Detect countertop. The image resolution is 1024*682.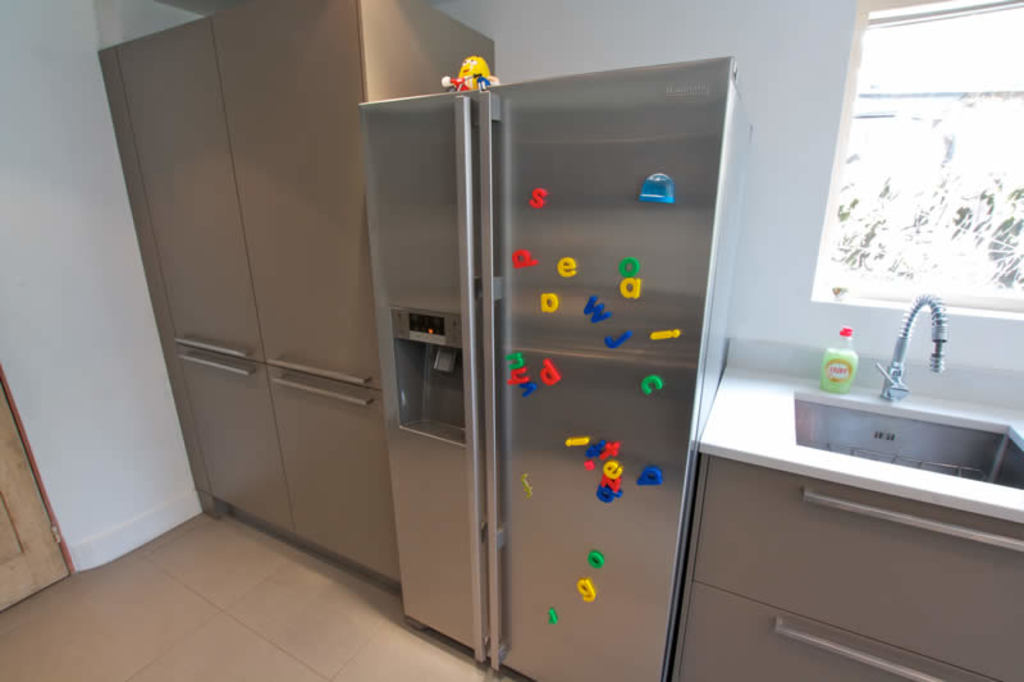
bbox=[691, 362, 1023, 528].
